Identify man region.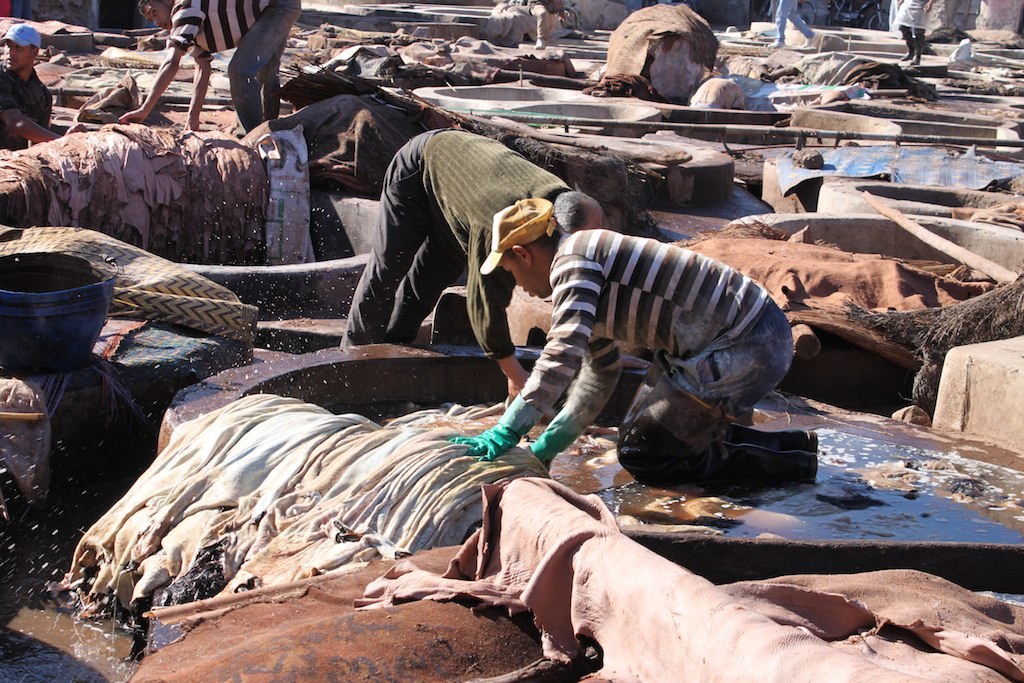
Region: <region>438, 189, 824, 502</region>.
